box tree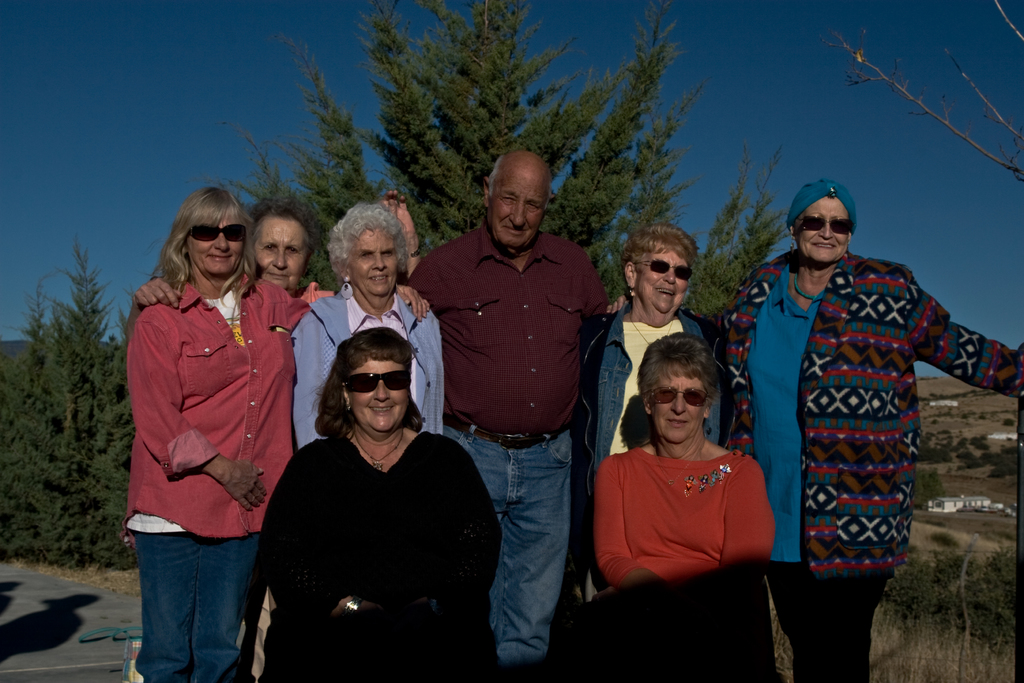
bbox=(0, 0, 791, 568)
